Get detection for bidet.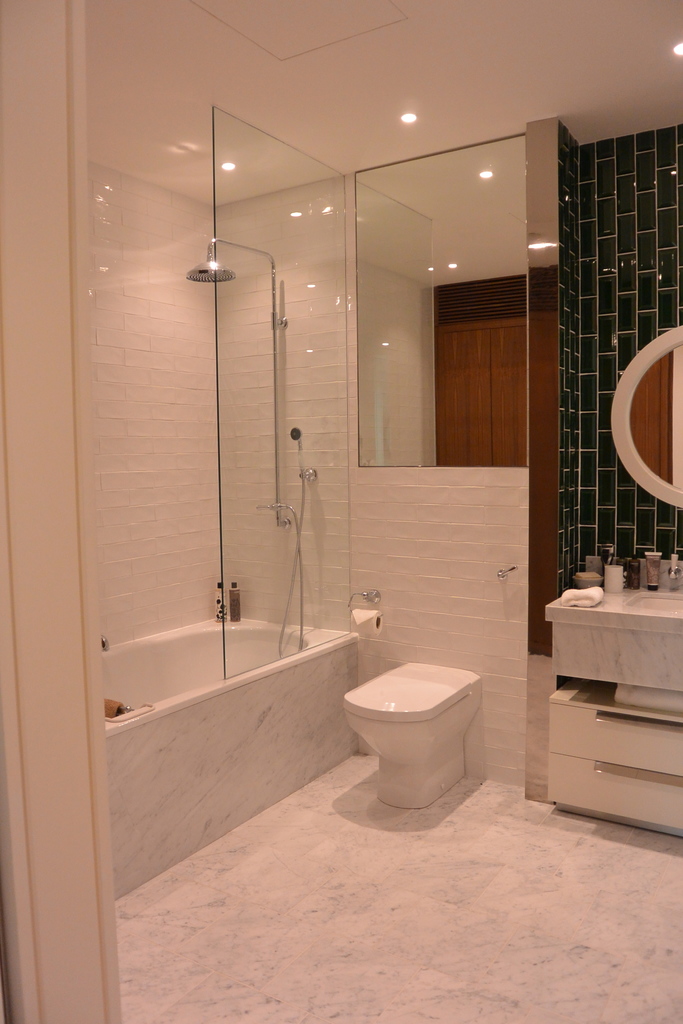
Detection: 346,662,482,814.
